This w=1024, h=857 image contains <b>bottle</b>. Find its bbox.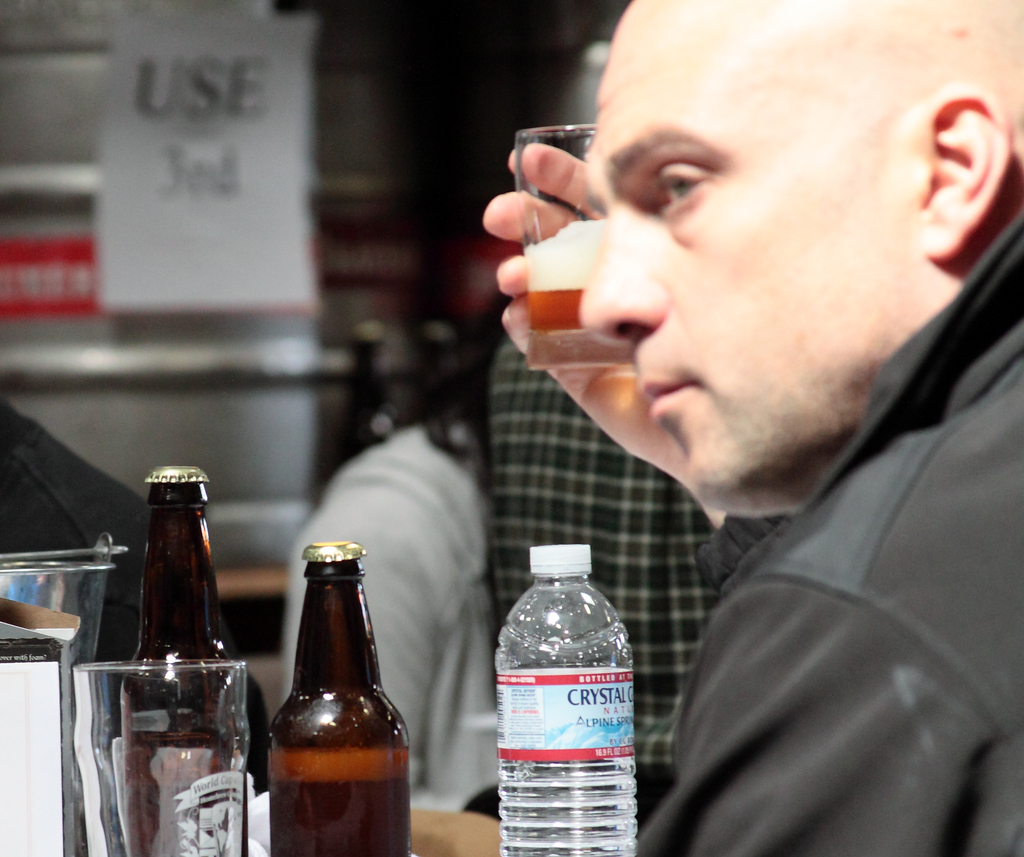
bbox=(489, 535, 645, 854).
